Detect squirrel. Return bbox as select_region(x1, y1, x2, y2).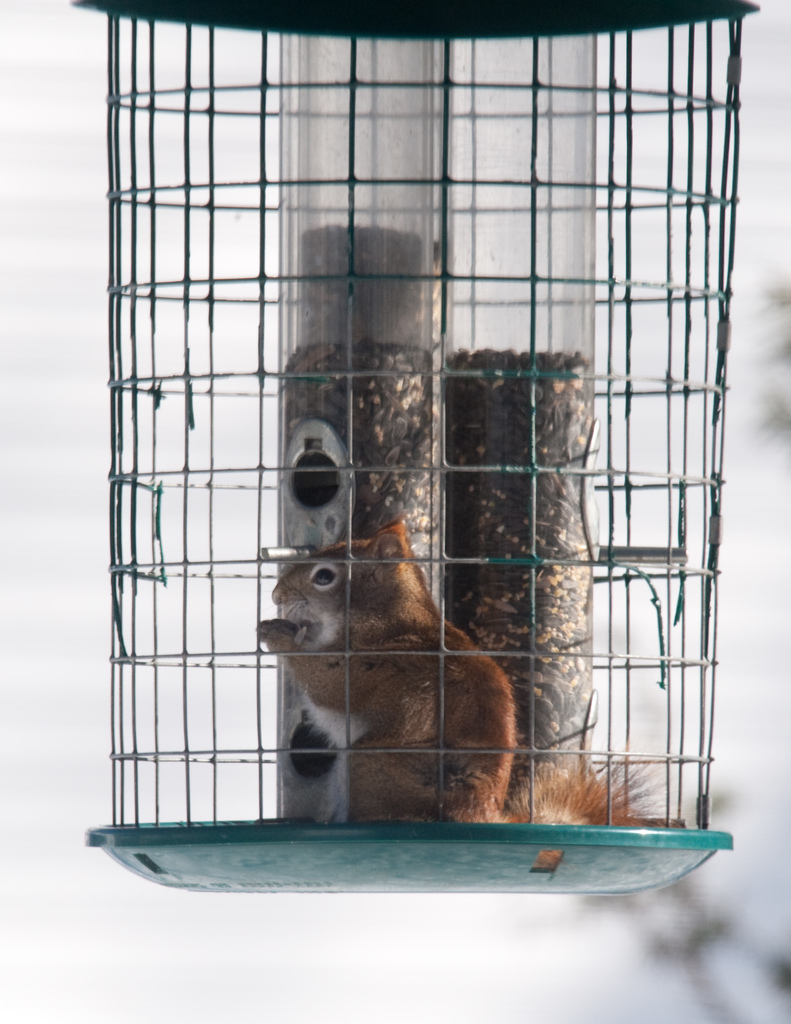
select_region(251, 522, 687, 826).
